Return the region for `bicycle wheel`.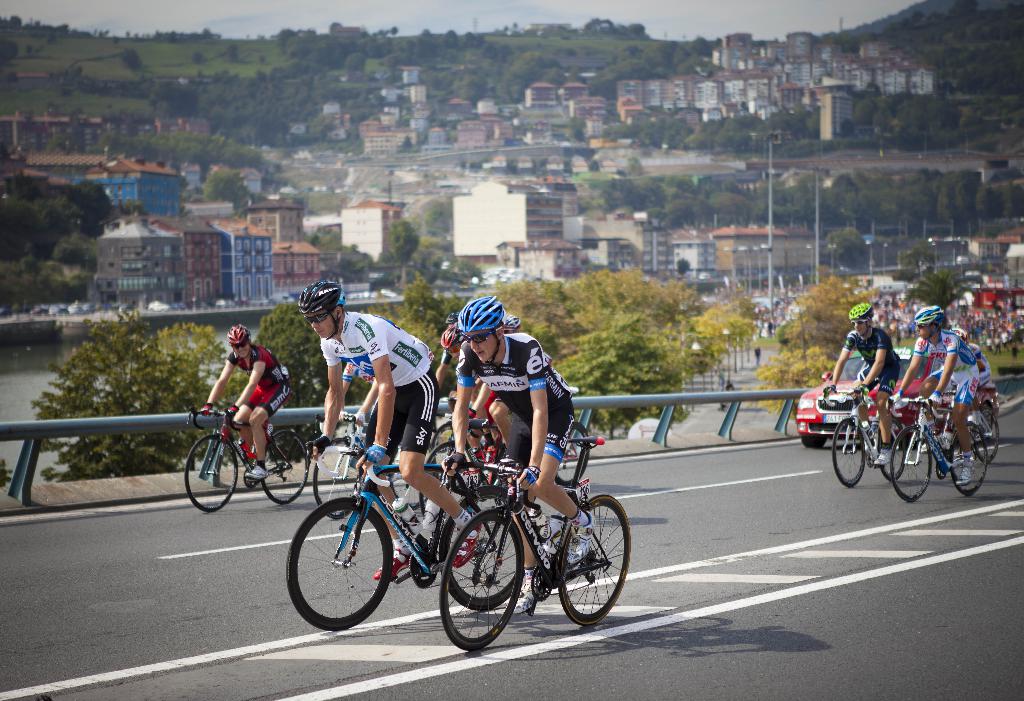
{"left": 949, "top": 424, "right": 988, "bottom": 496}.
